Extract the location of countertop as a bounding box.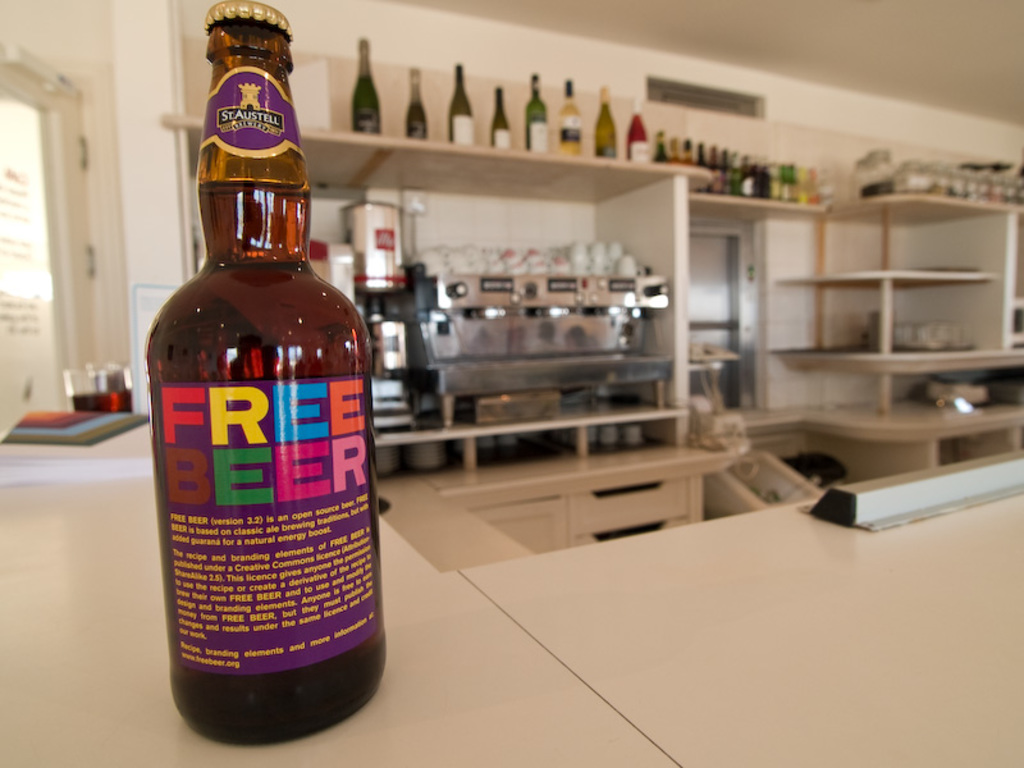
select_region(0, 387, 1023, 767).
